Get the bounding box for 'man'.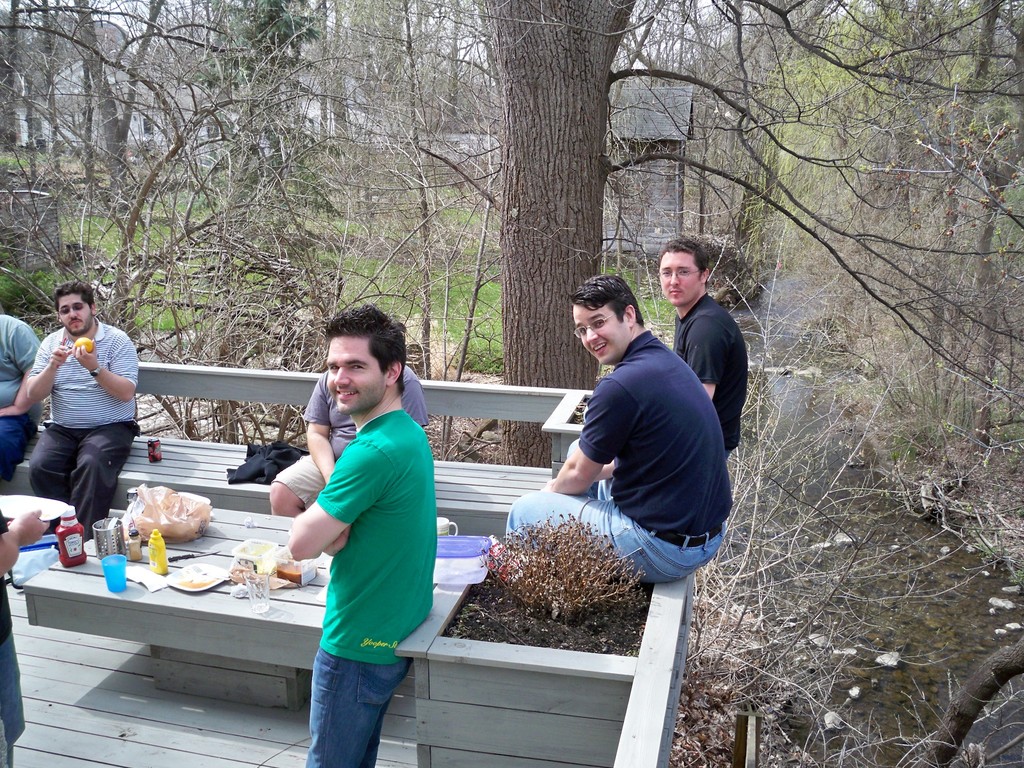
0 309 39 479.
